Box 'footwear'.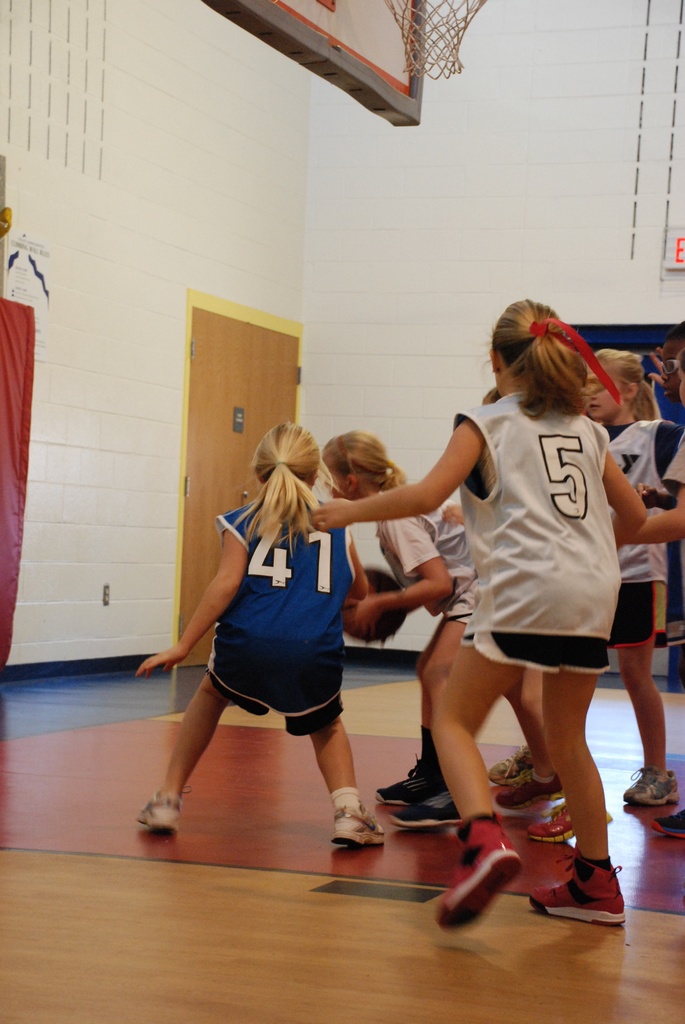
detection(135, 785, 191, 832).
